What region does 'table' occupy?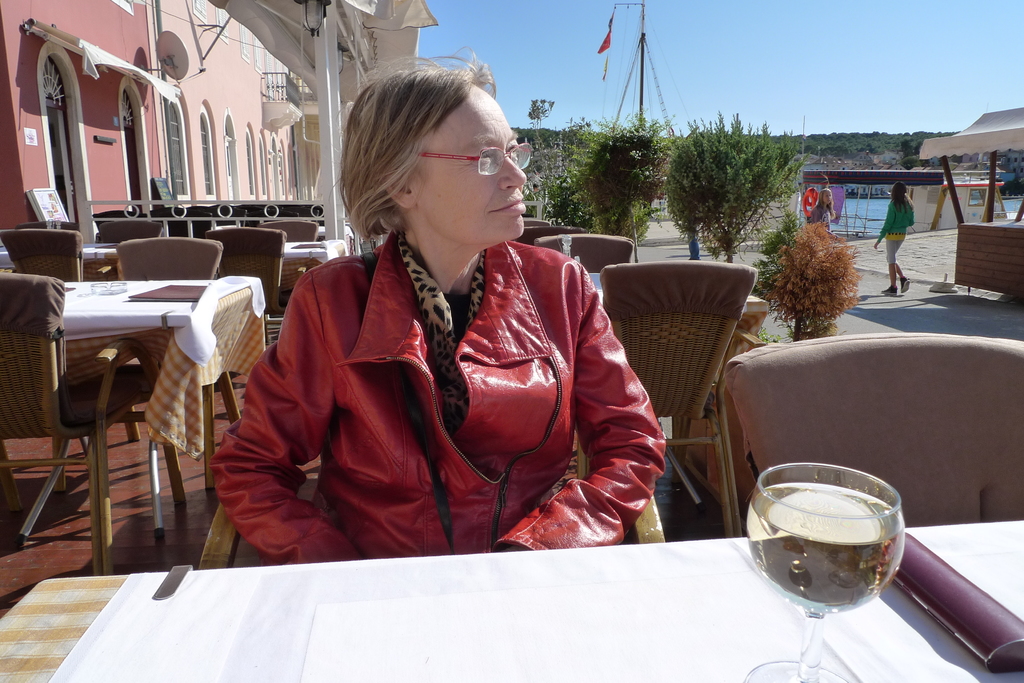
(271,231,348,299).
